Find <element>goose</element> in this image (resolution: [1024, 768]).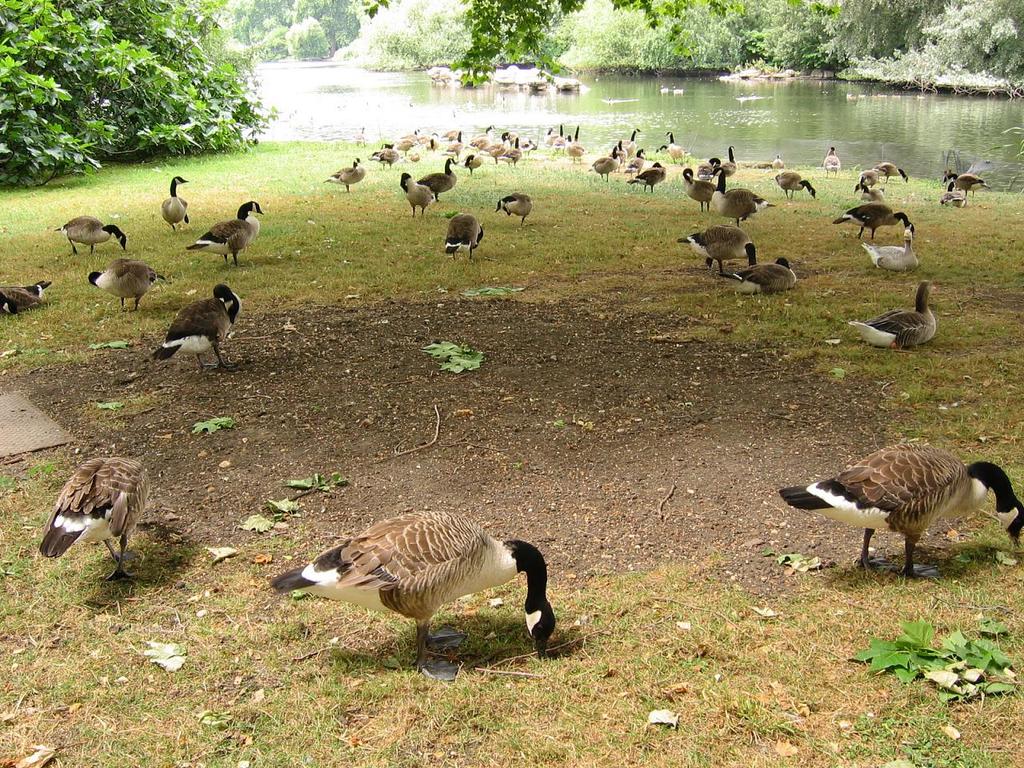
<box>38,447,151,591</box>.
